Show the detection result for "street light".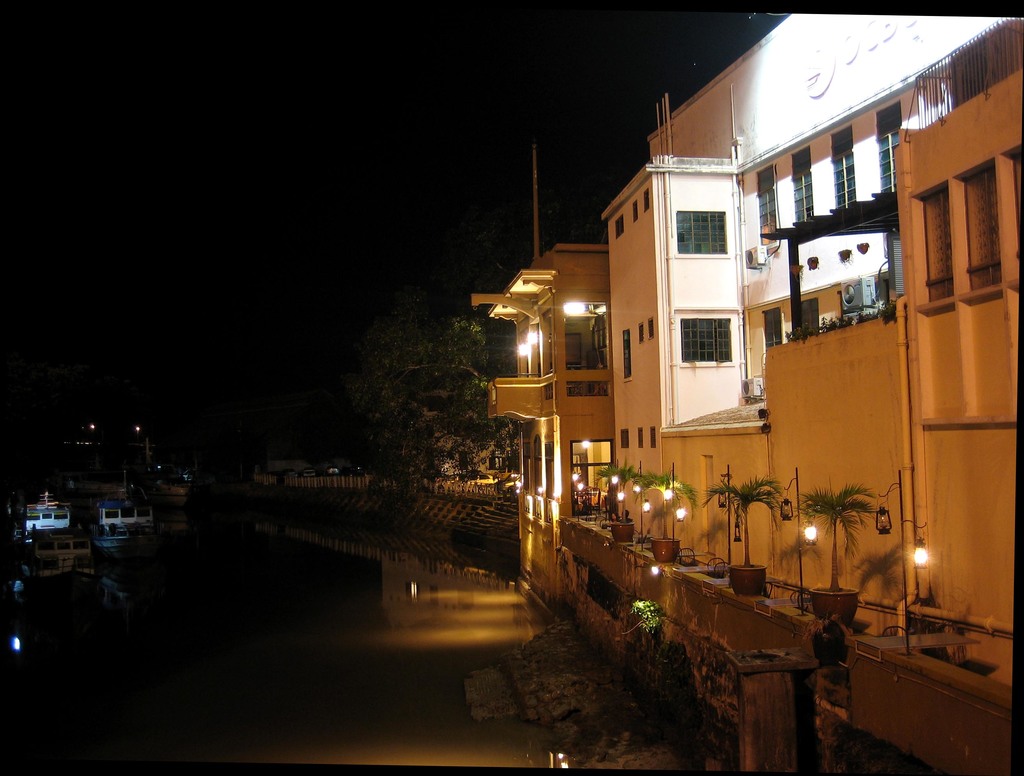
{"left": 660, "top": 470, "right": 686, "bottom": 561}.
